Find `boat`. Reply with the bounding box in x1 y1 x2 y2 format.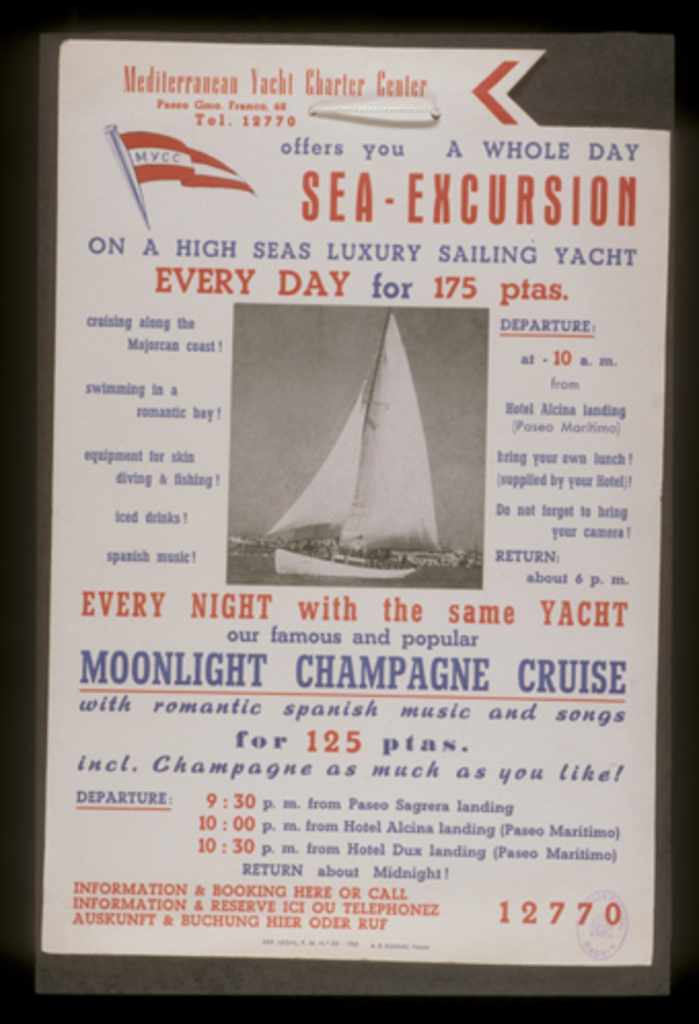
263 310 467 574.
